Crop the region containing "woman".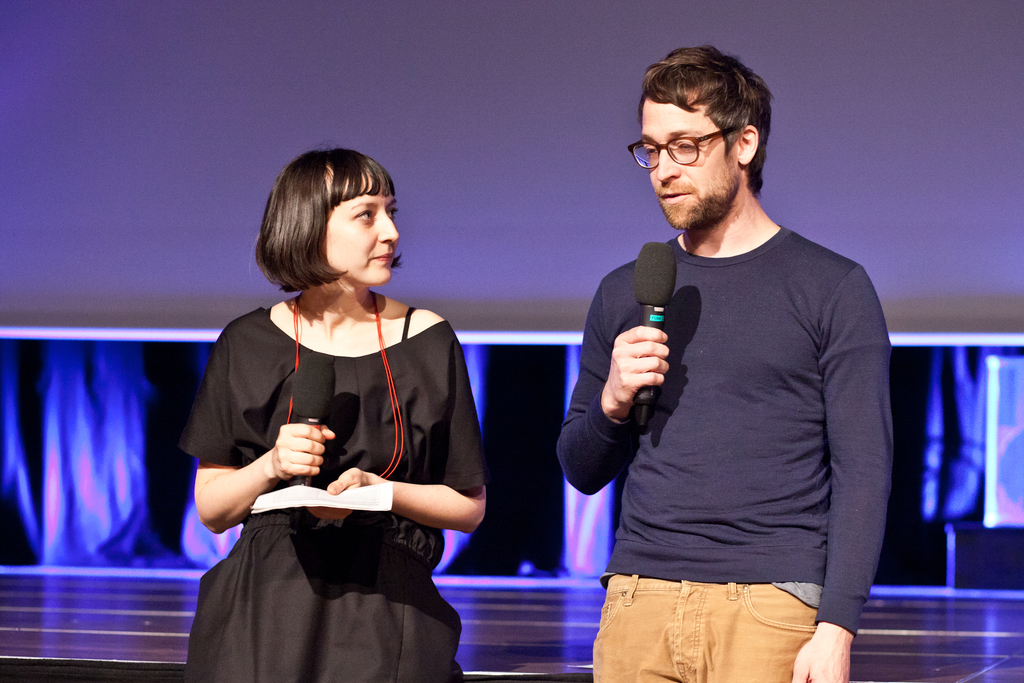
Crop region: x1=179, y1=143, x2=484, y2=682.
